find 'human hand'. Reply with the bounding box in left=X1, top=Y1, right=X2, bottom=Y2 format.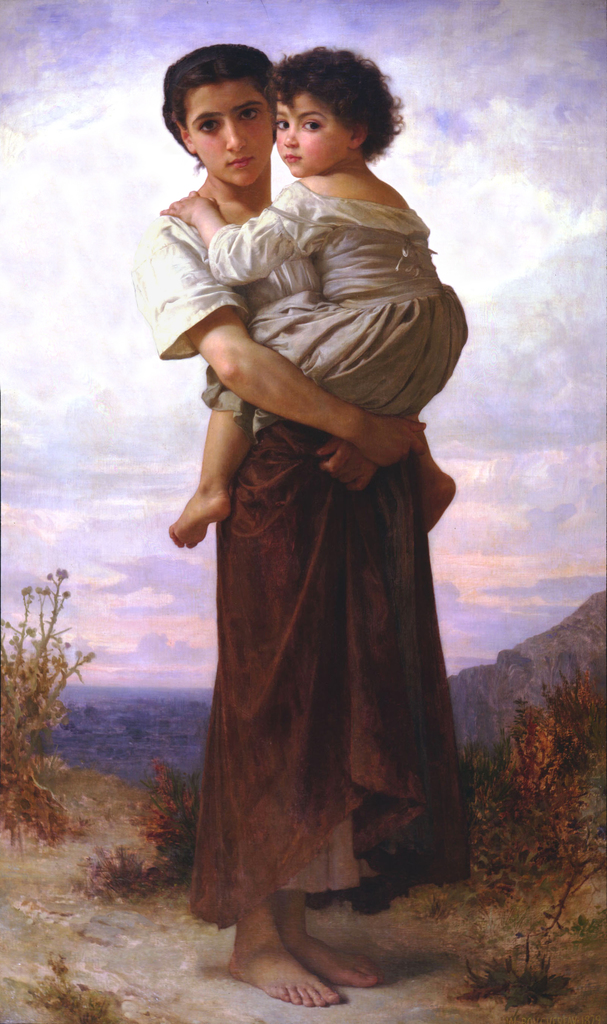
left=154, top=188, right=215, bottom=227.
